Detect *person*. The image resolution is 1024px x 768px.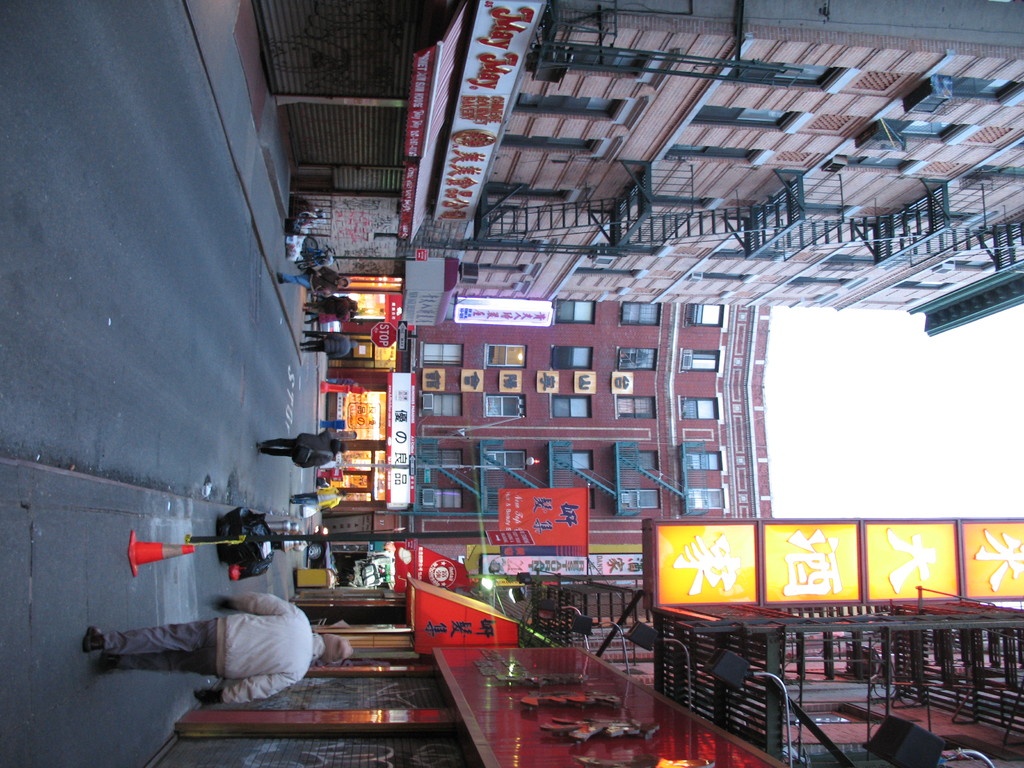
(left=81, top=557, right=316, bottom=701).
